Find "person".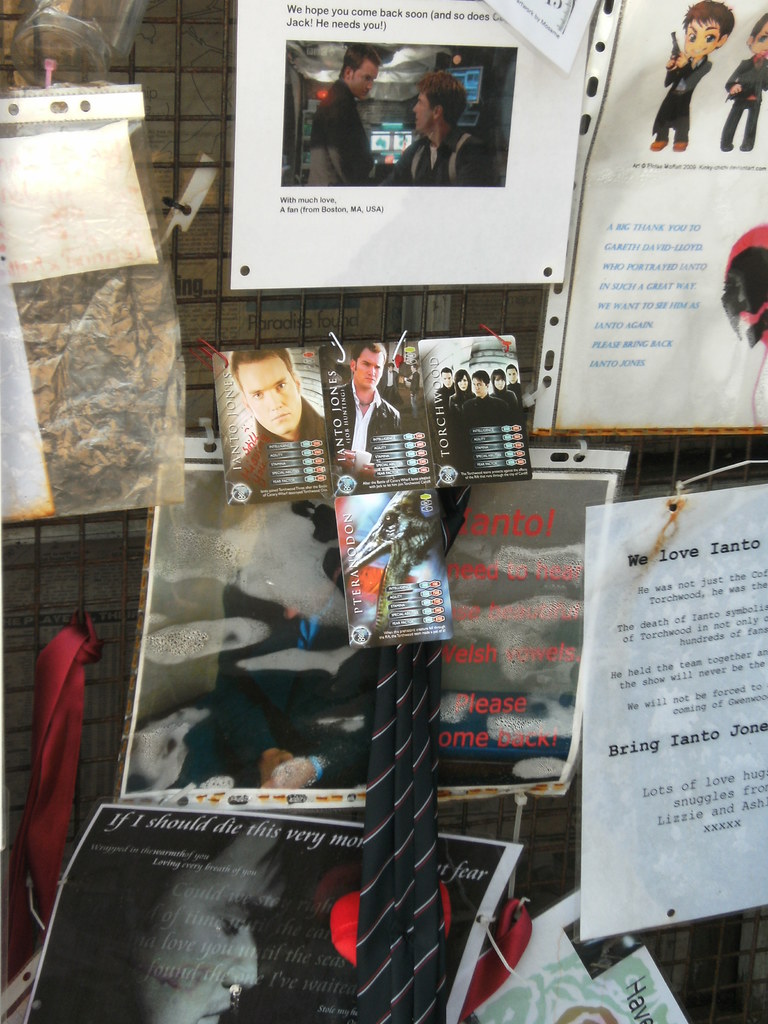
[324,335,398,483].
